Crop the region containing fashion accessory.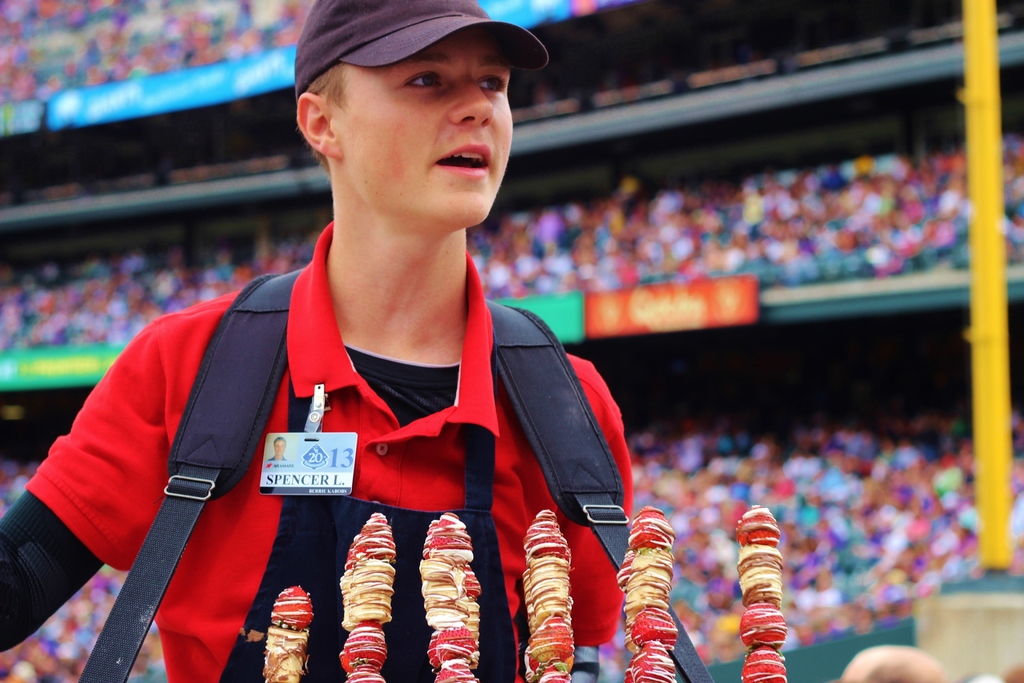
Crop region: 292/0/548/97.
